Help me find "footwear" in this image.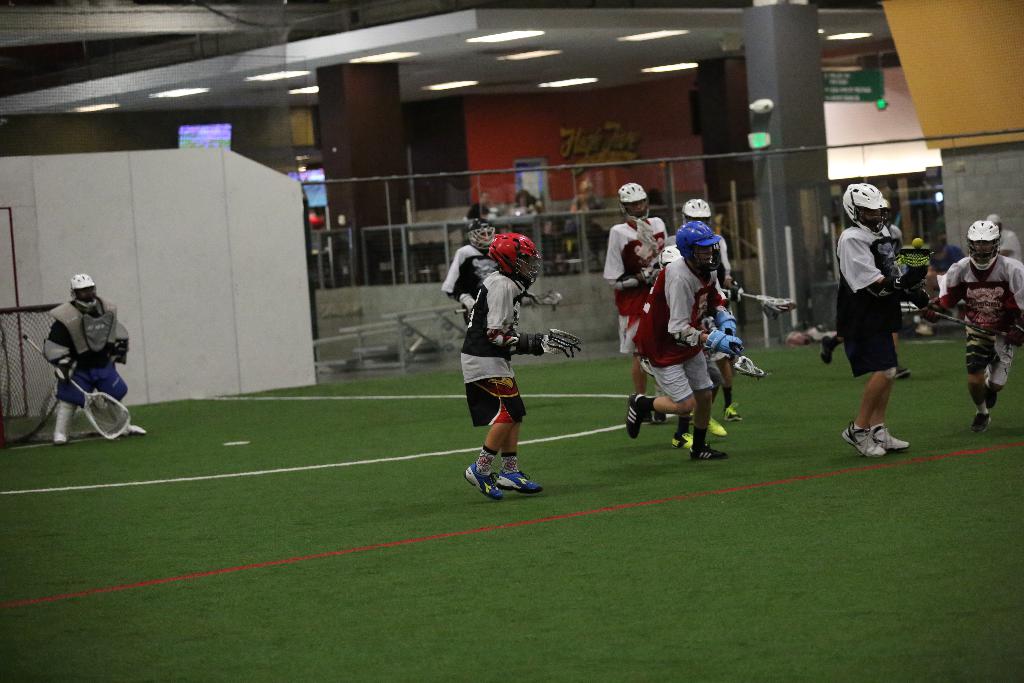
Found it: [673,429,690,449].
